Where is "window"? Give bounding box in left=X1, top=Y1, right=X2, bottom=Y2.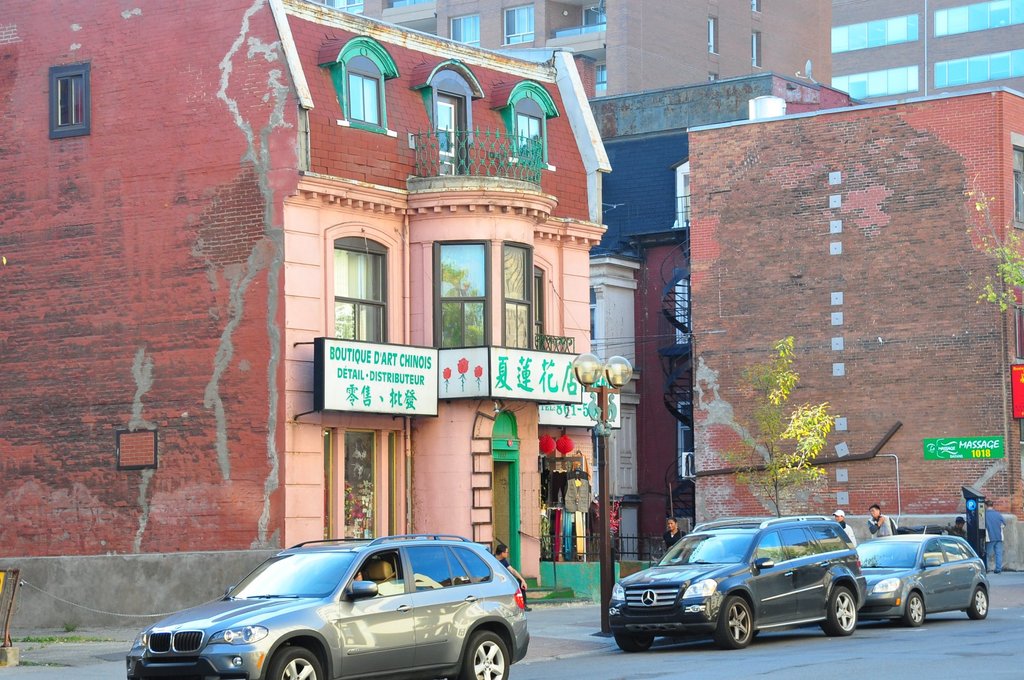
left=530, top=266, right=543, bottom=349.
